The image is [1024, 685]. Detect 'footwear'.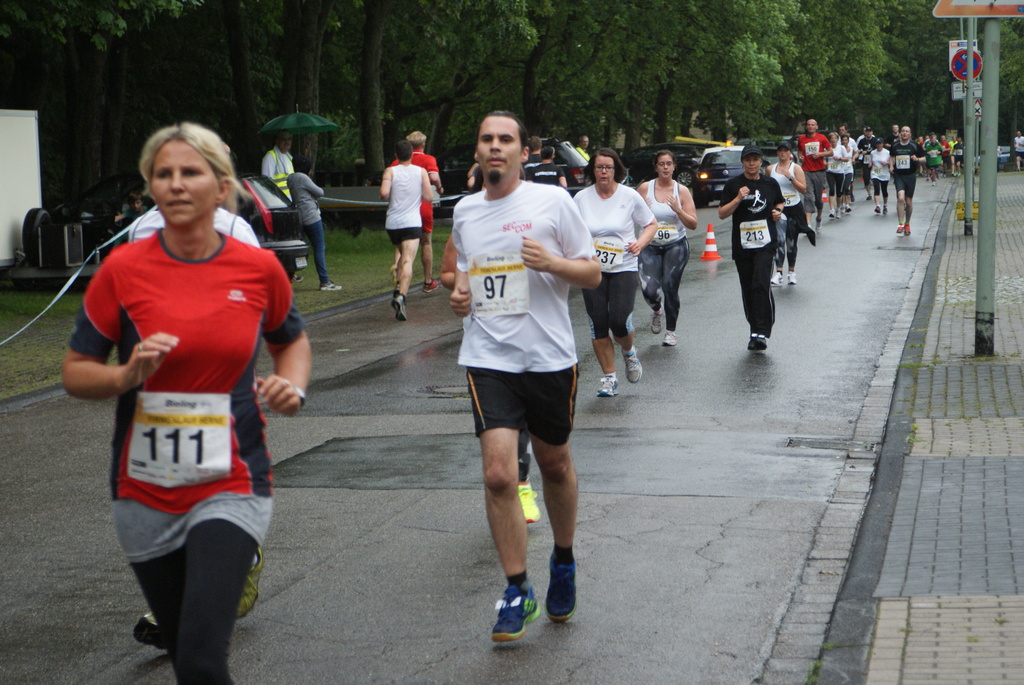
Detection: crop(832, 203, 842, 219).
